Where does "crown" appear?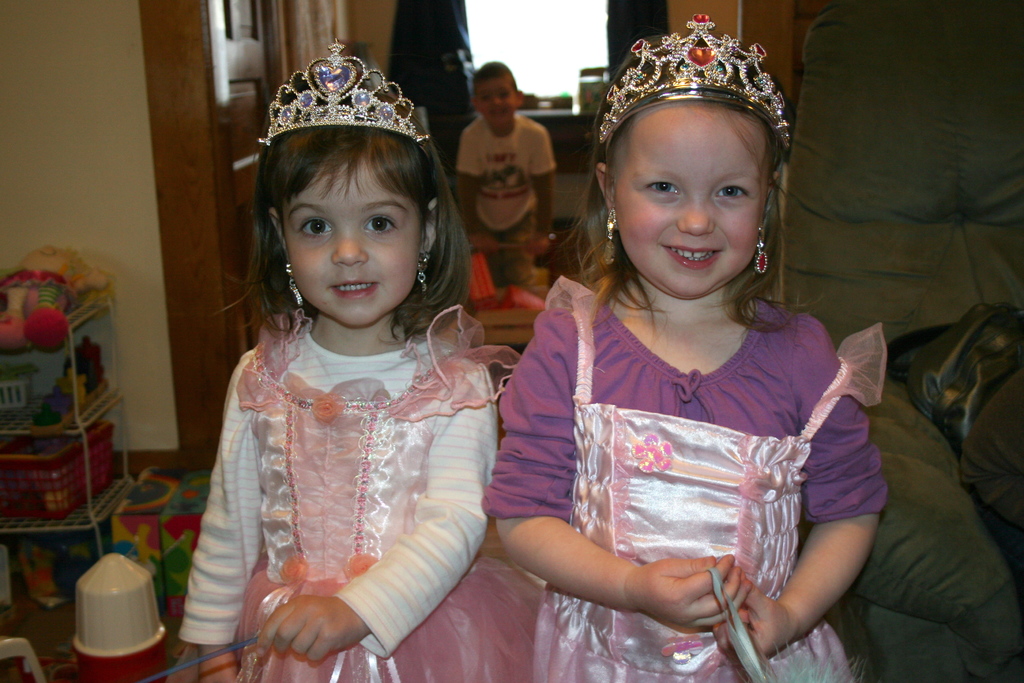
Appears at (255,37,427,147).
